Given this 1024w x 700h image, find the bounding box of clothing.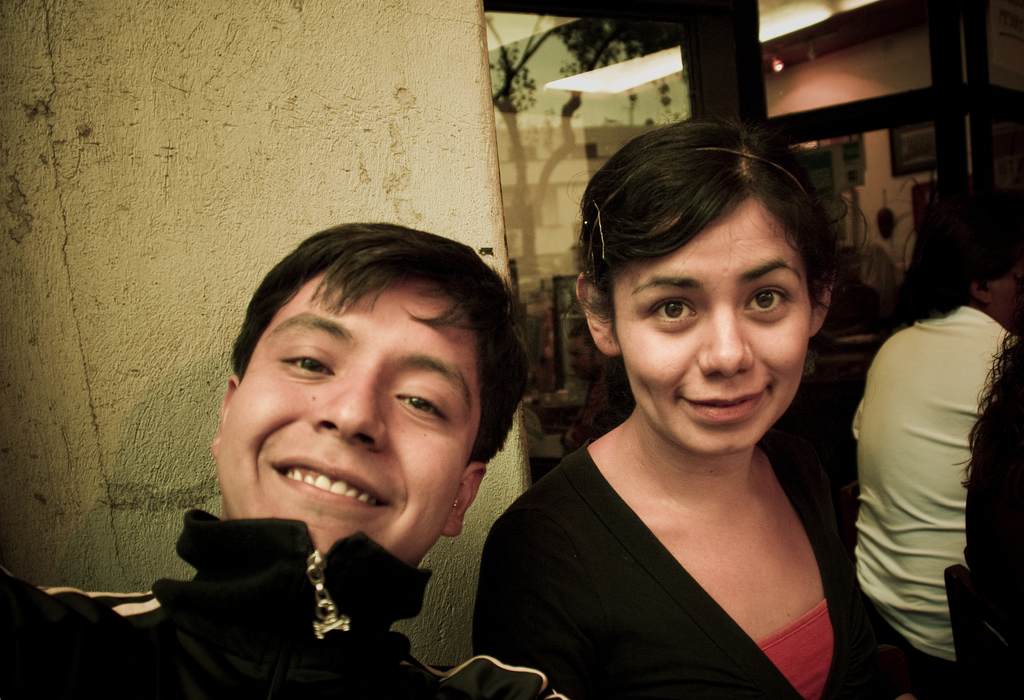
{"left": 849, "top": 307, "right": 1013, "bottom": 699}.
